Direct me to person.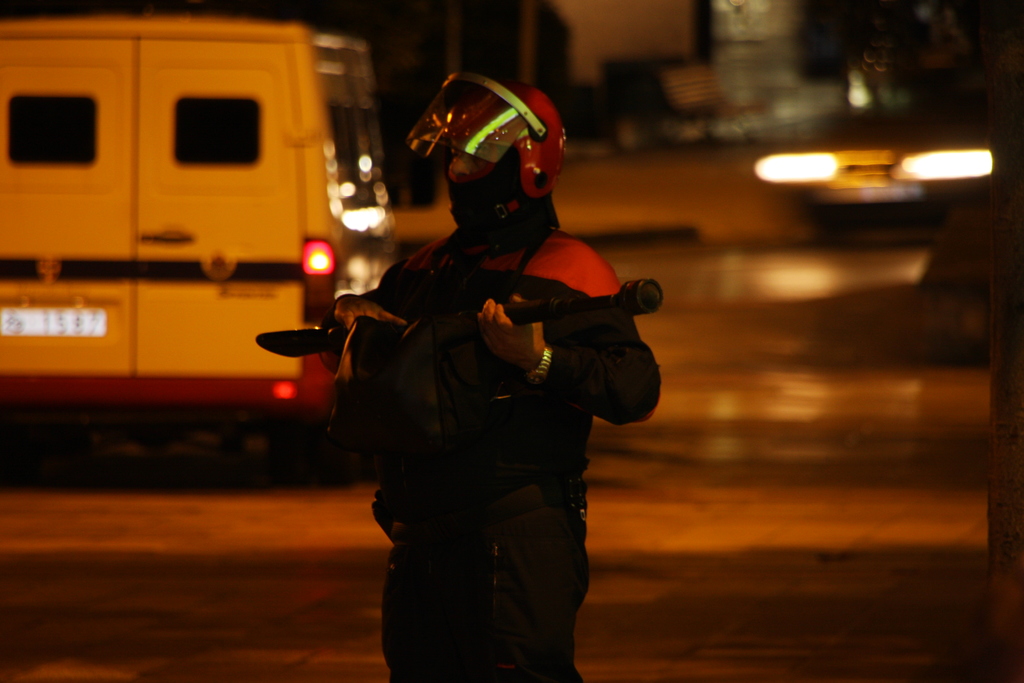
Direction: [316, 76, 665, 682].
